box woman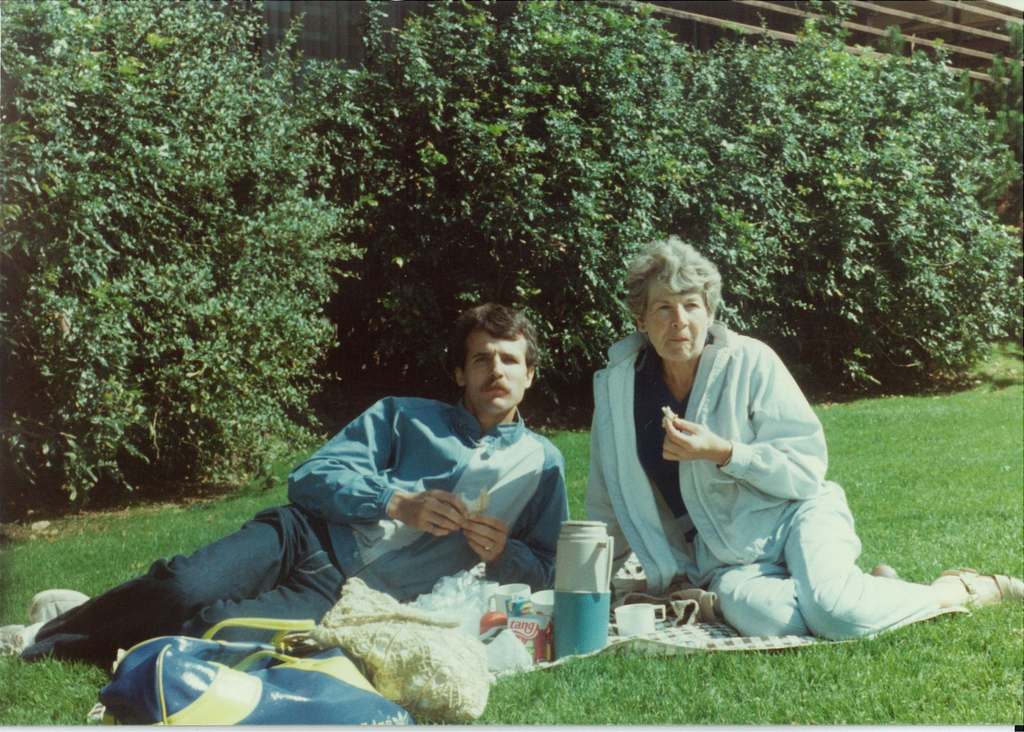
[583,232,1022,642]
